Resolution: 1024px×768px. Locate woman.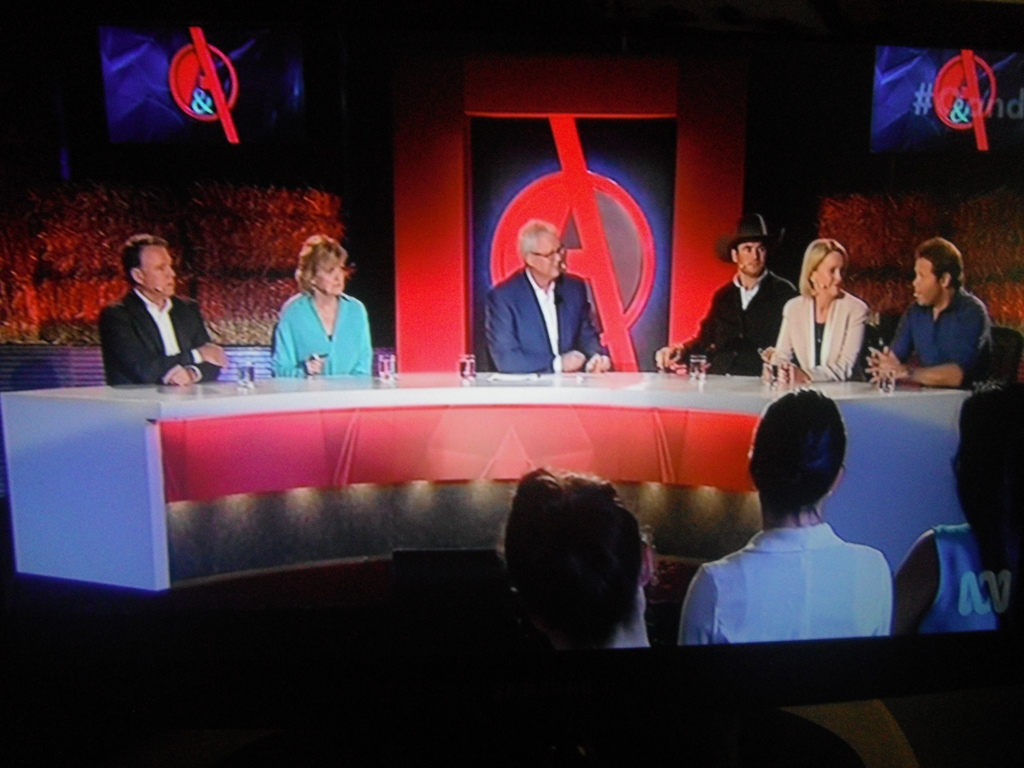
{"left": 250, "top": 227, "right": 378, "bottom": 381}.
